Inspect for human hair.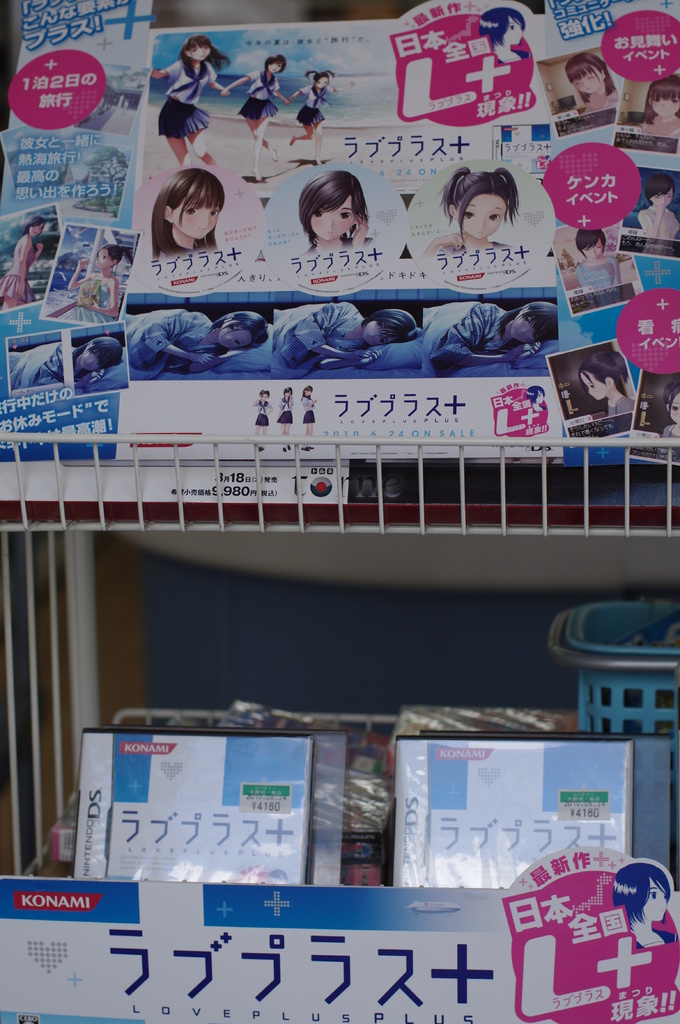
Inspection: detection(217, 308, 271, 352).
